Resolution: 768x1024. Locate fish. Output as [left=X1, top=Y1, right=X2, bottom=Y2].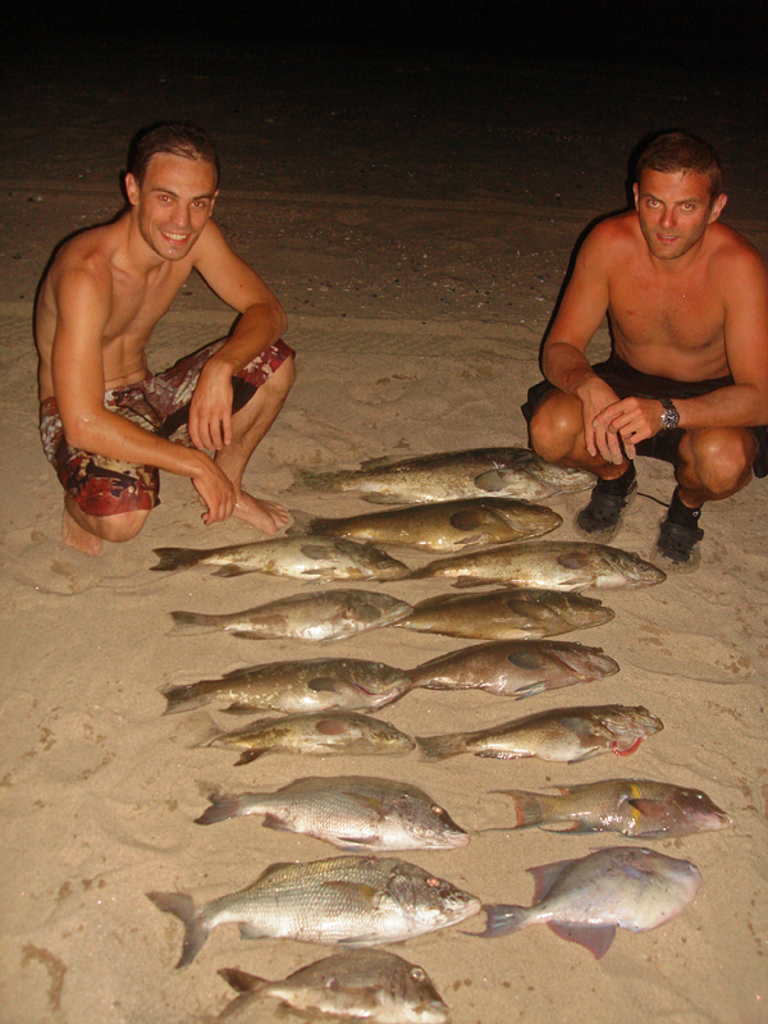
[left=388, top=582, right=613, bottom=643].
